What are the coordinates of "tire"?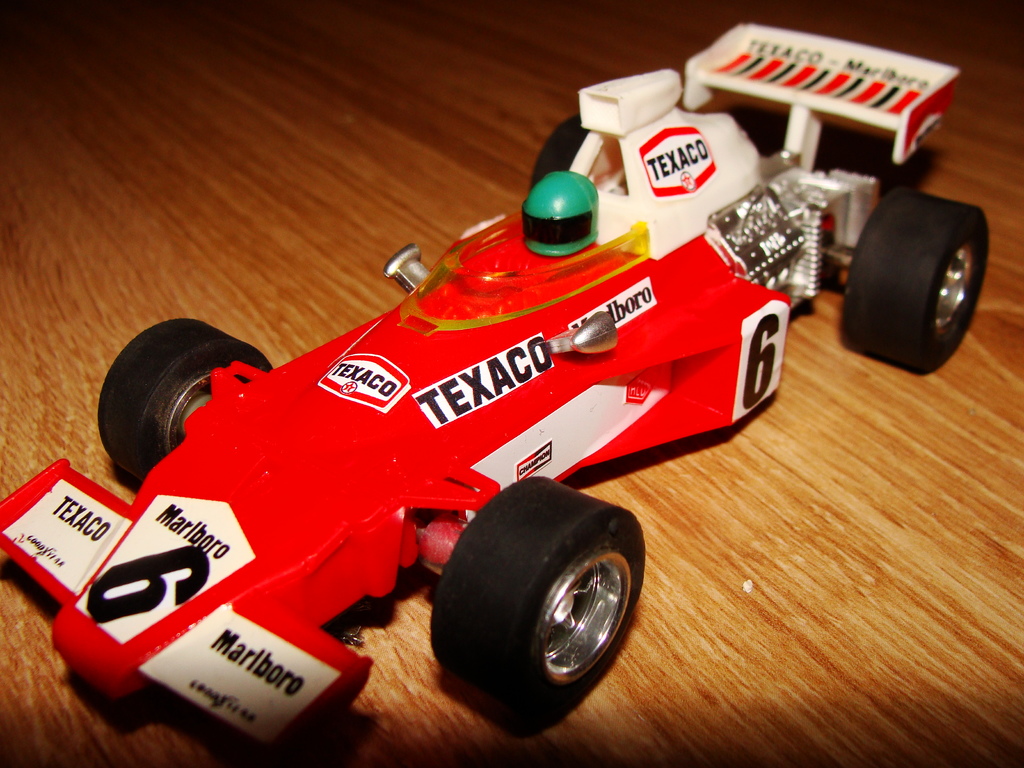
424,476,652,741.
